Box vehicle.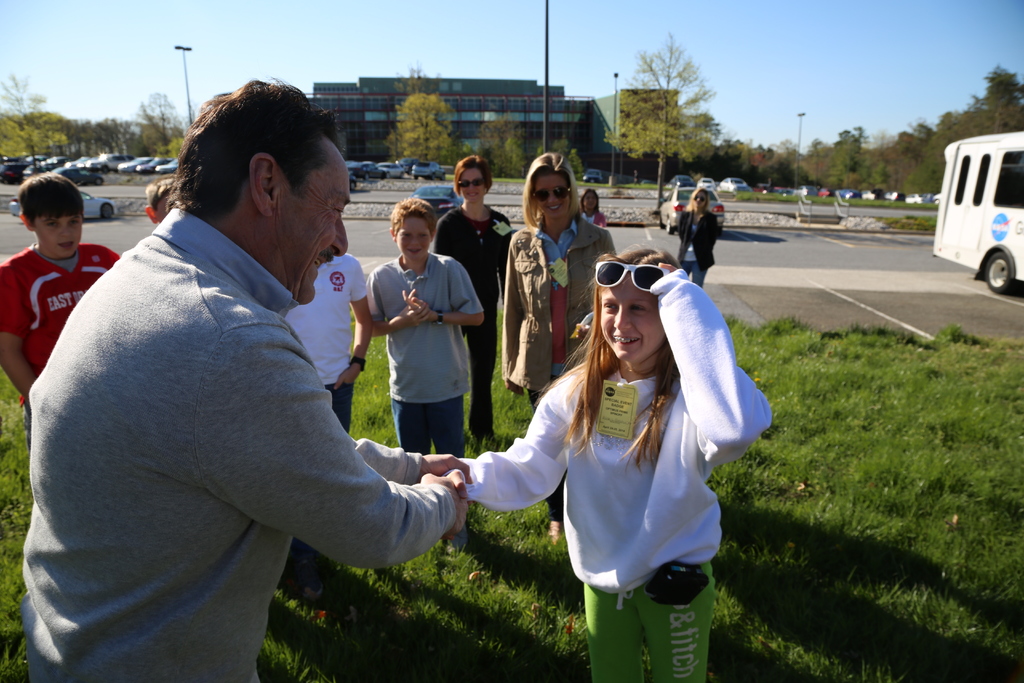
Rect(350, 158, 390, 178).
